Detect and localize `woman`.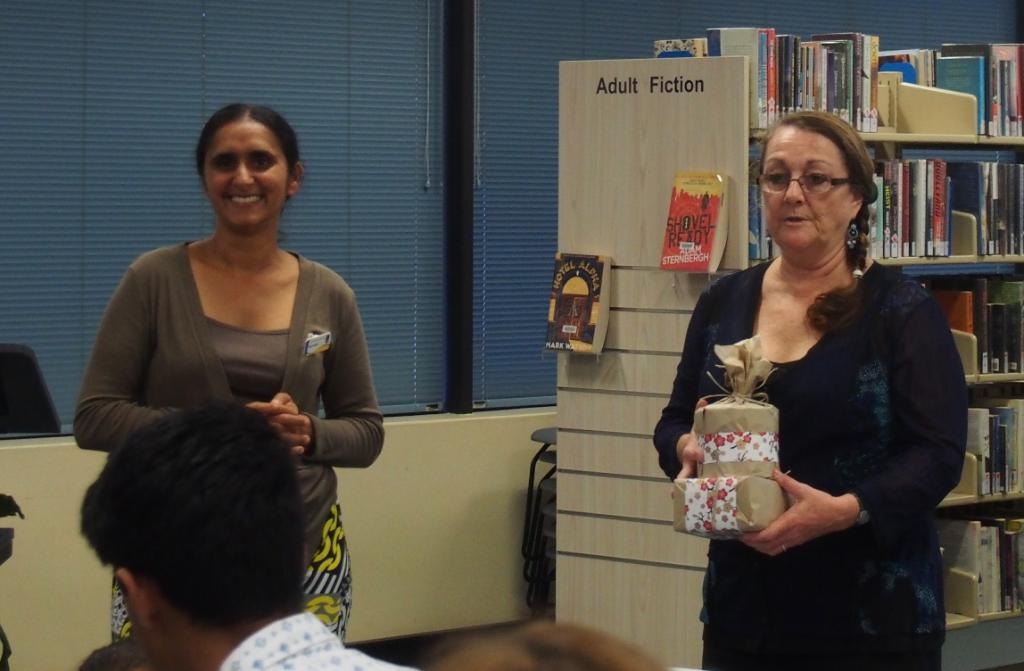
Localized at left=73, top=100, right=386, bottom=645.
